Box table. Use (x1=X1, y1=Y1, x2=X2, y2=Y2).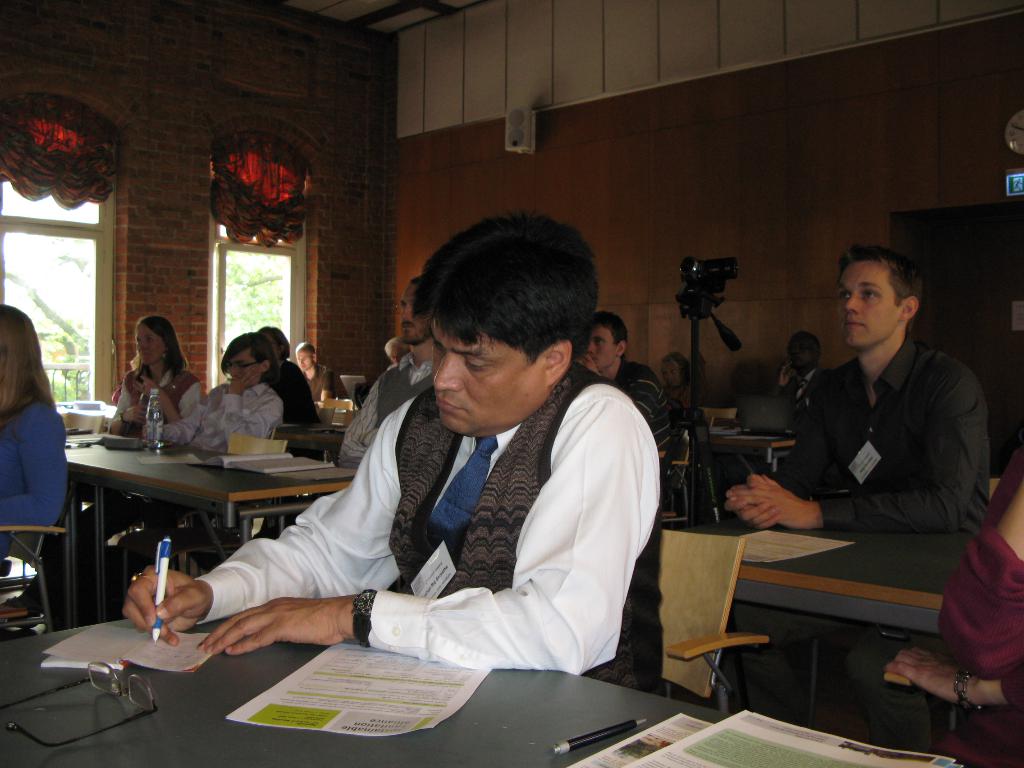
(x1=625, y1=511, x2=968, y2=722).
